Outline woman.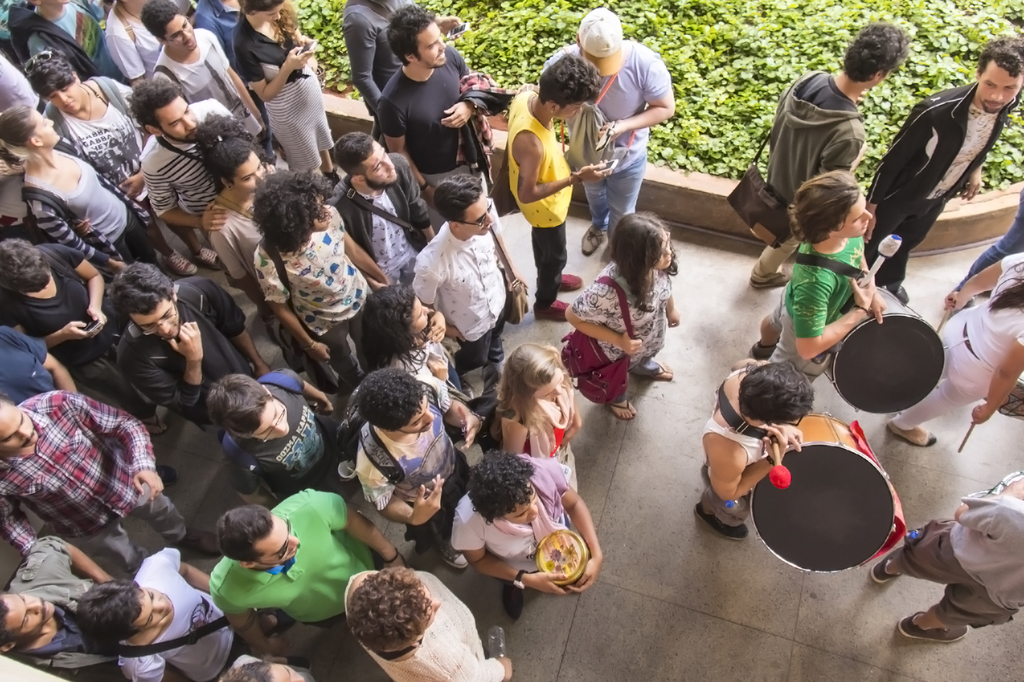
Outline: <box>354,284,461,410</box>.
